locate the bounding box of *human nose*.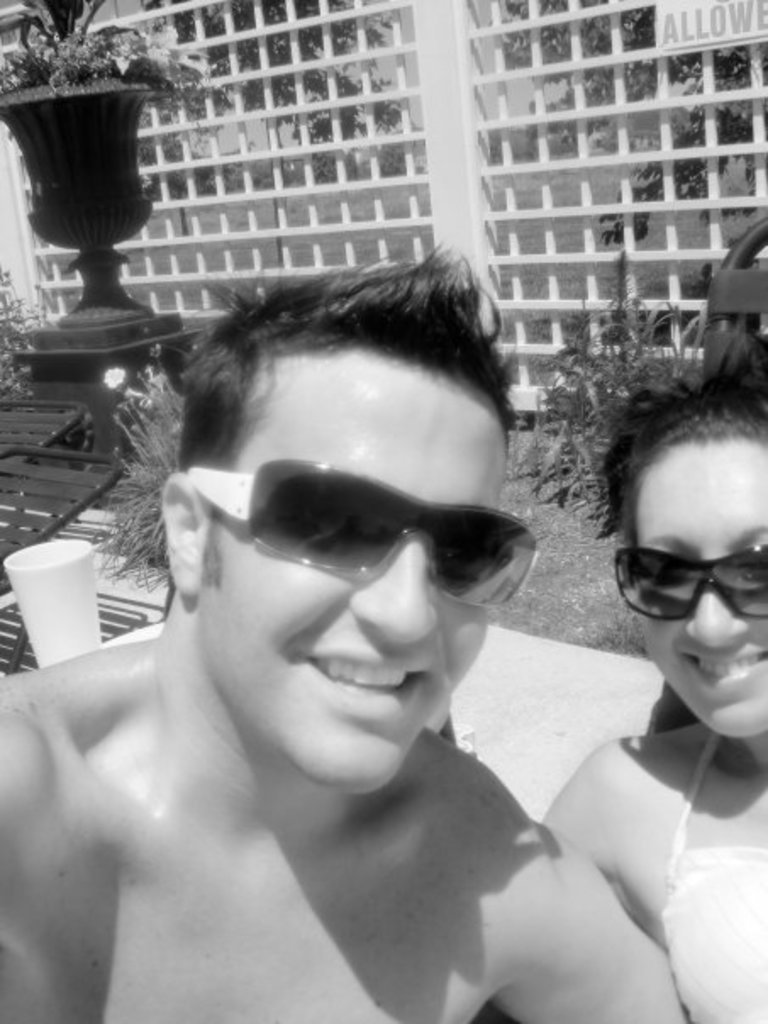
Bounding box: {"left": 680, "top": 554, "right": 751, "bottom": 646}.
